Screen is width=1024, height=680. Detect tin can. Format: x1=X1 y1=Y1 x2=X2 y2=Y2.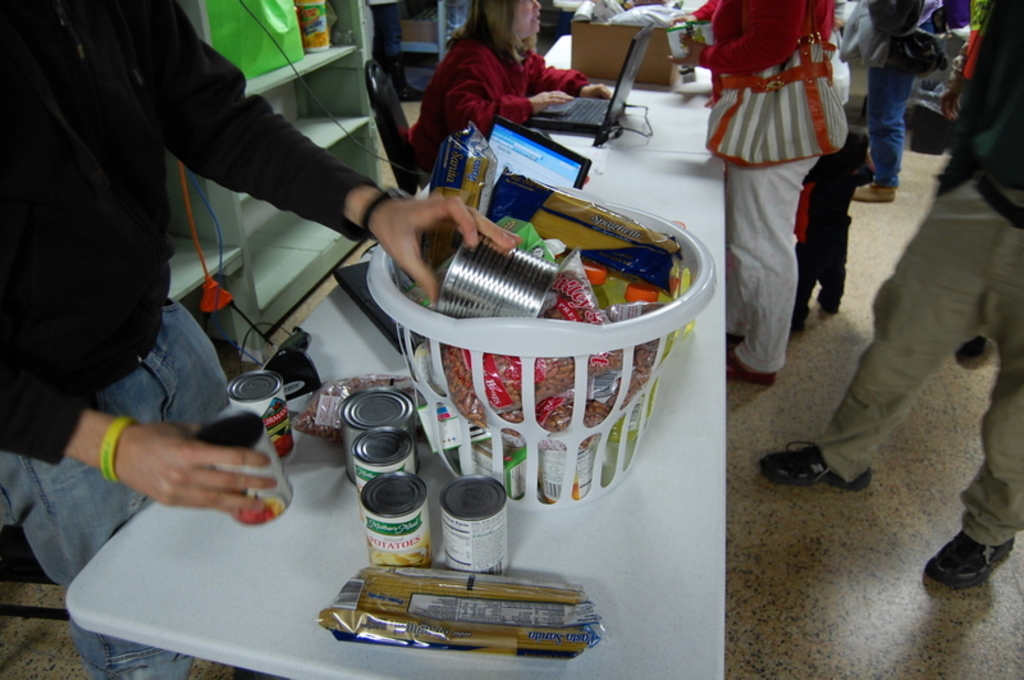
x1=344 y1=388 x2=413 y2=471.
